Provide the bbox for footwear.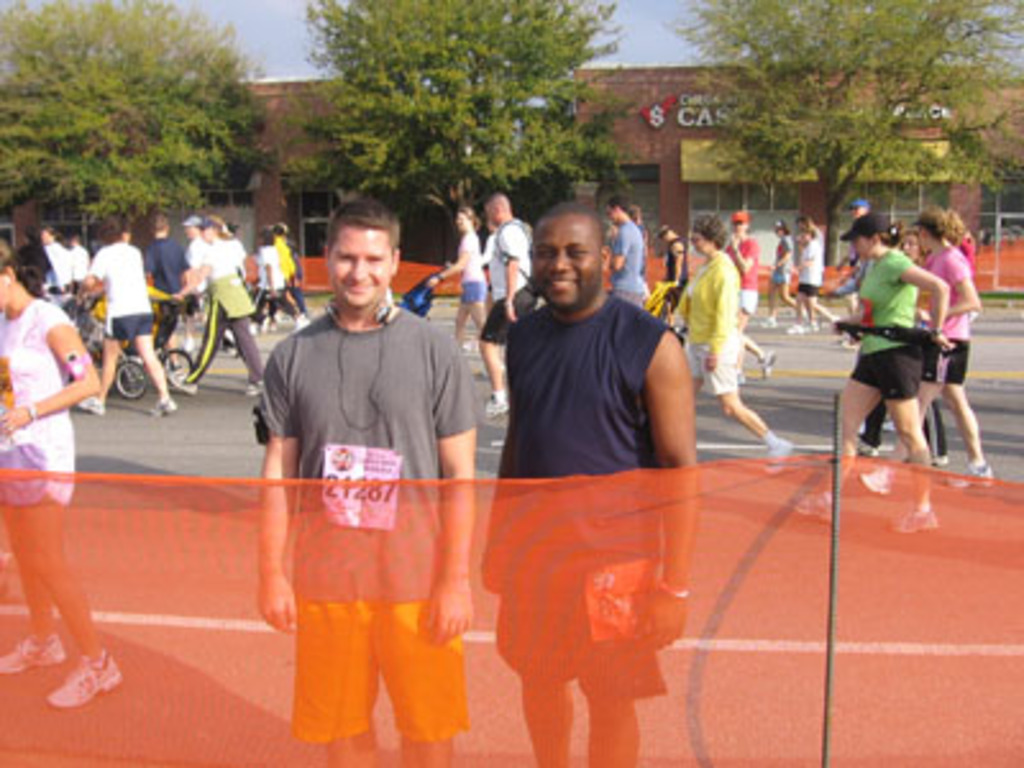
{"left": 486, "top": 399, "right": 509, "bottom": 417}.
